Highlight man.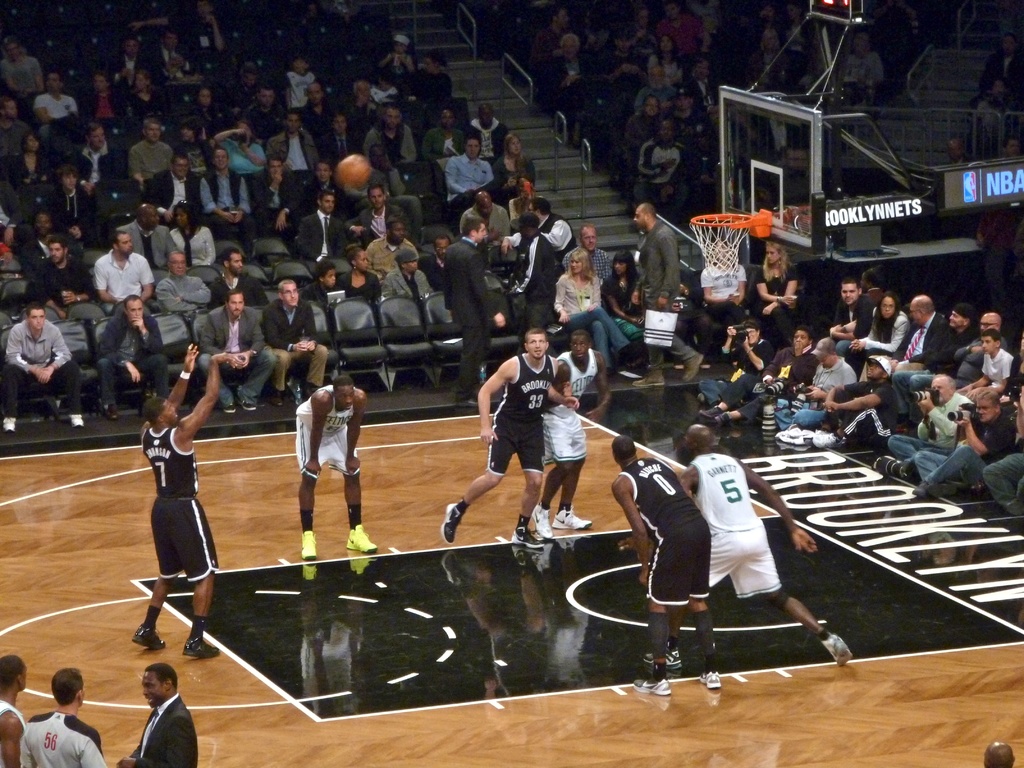
Highlighted region: 948,313,1008,383.
